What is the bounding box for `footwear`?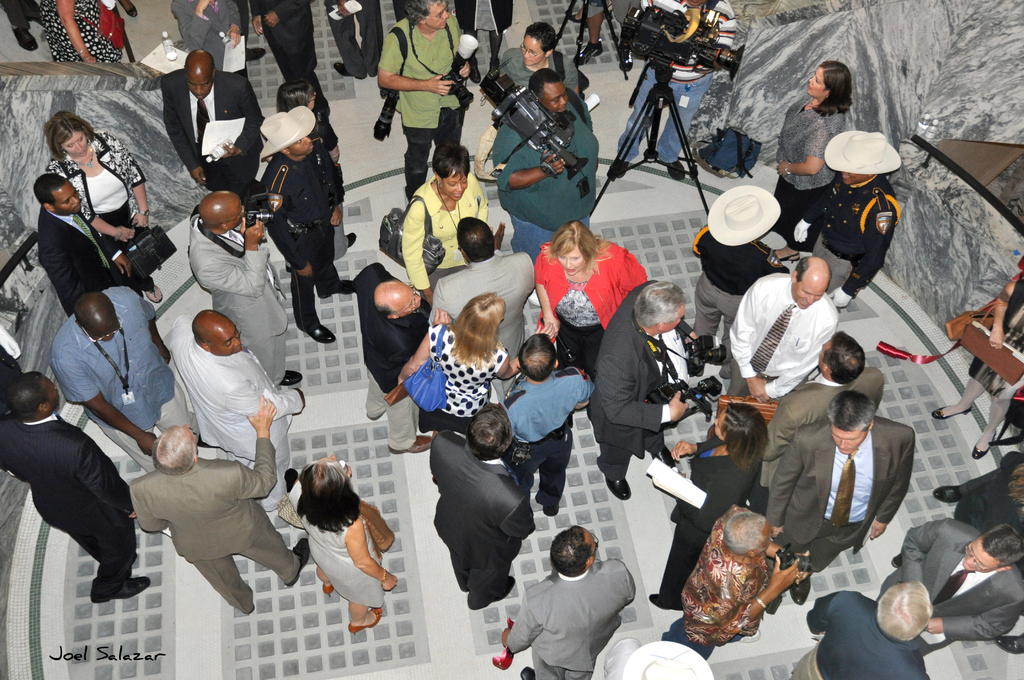
Rect(543, 505, 563, 517).
